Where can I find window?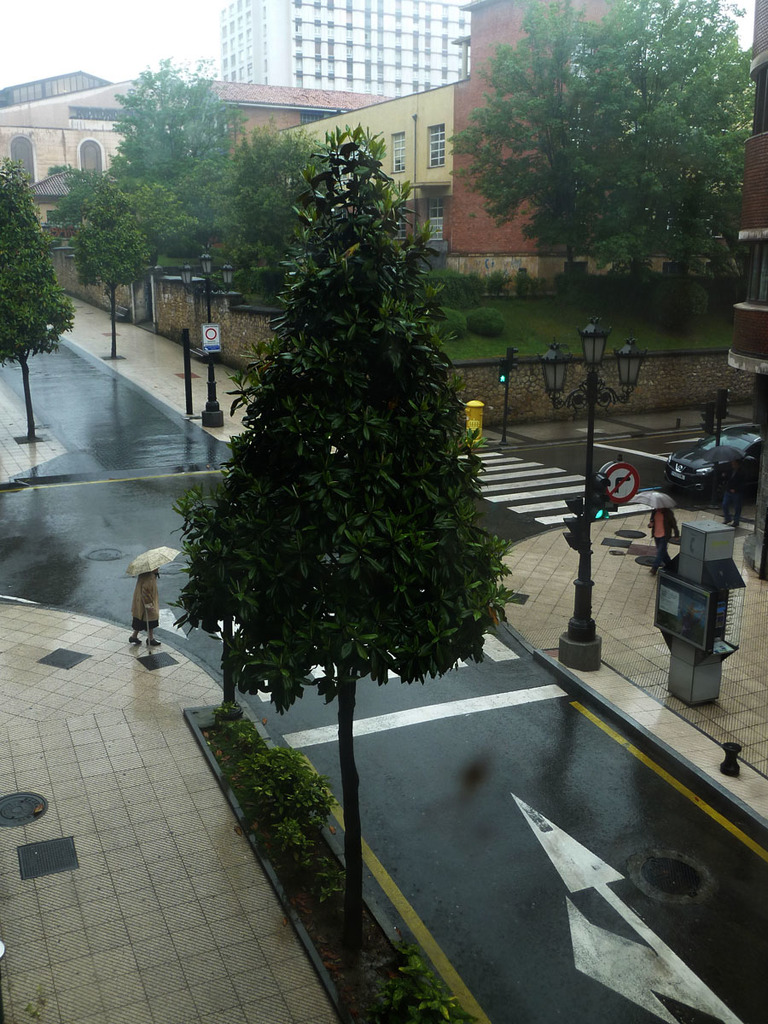
You can find it at crop(743, 239, 767, 305).
